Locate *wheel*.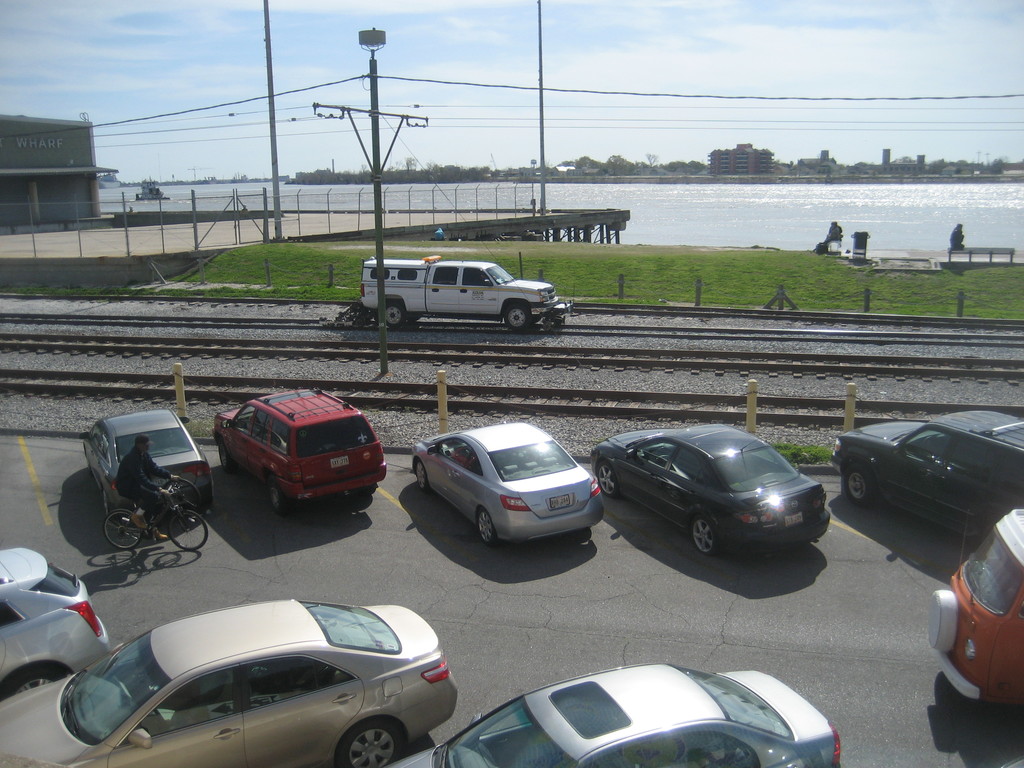
Bounding box: <bbox>163, 479, 201, 511</bbox>.
